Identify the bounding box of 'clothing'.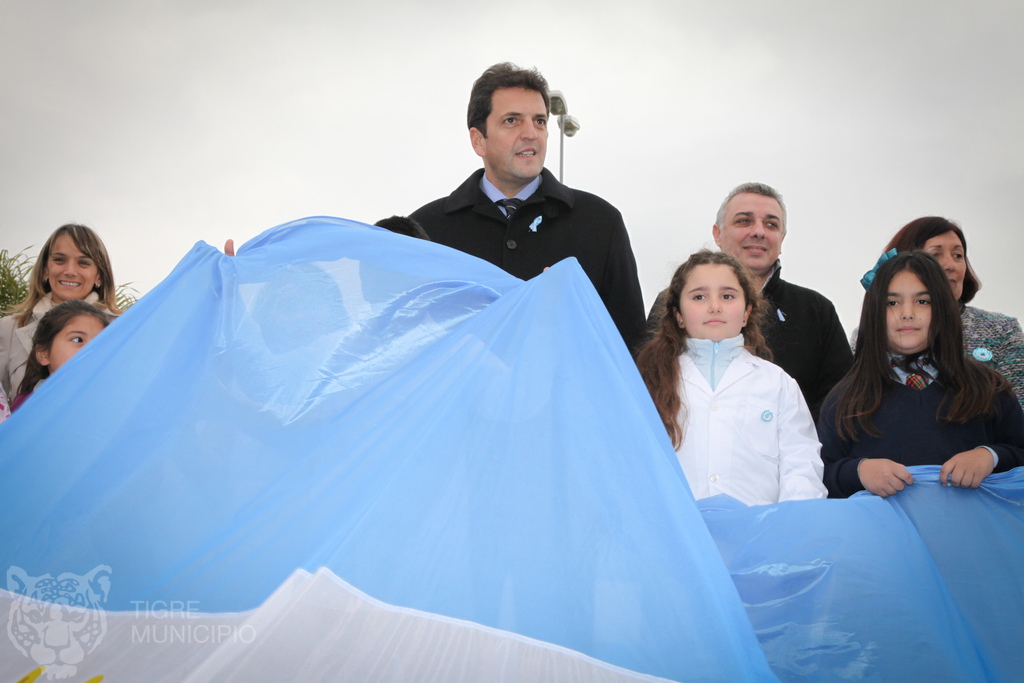
bbox=[818, 302, 1008, 502].
